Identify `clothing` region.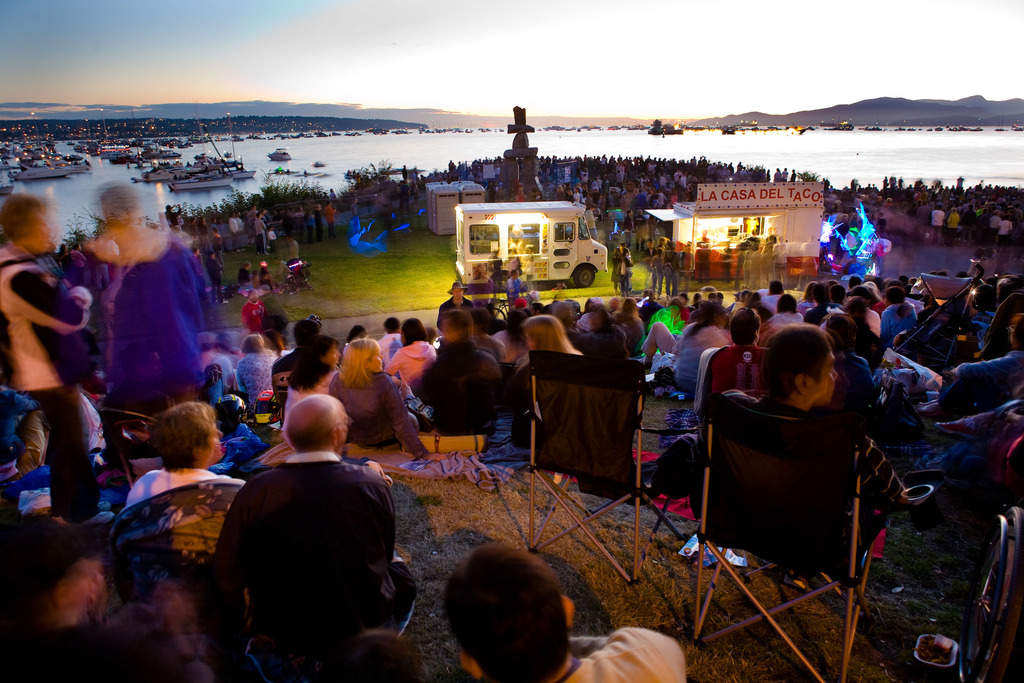
Region: l=391, t=339, r=429, b=397.
